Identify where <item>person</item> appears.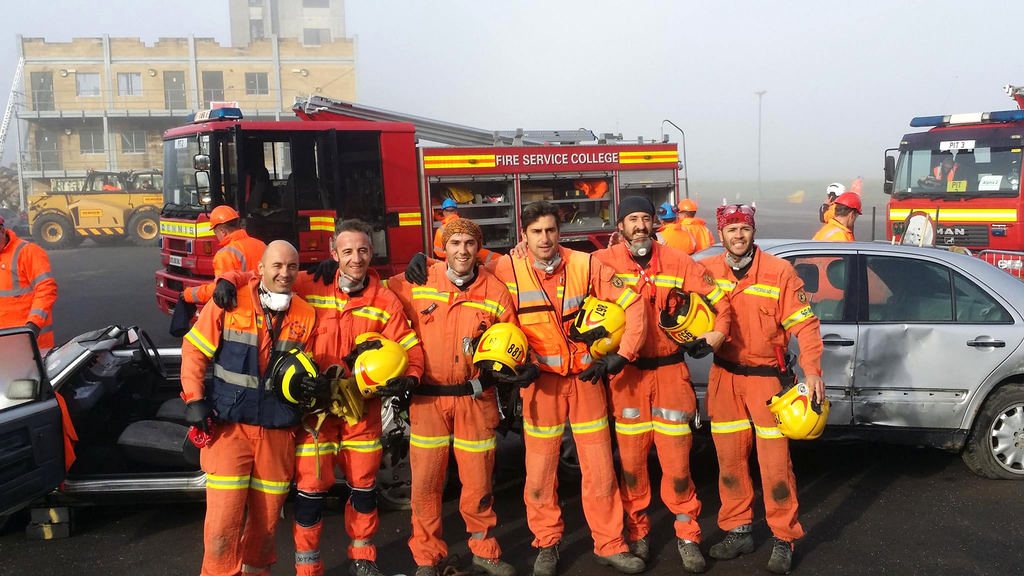
Appears at bbox=[213, 220, 428, 575].
